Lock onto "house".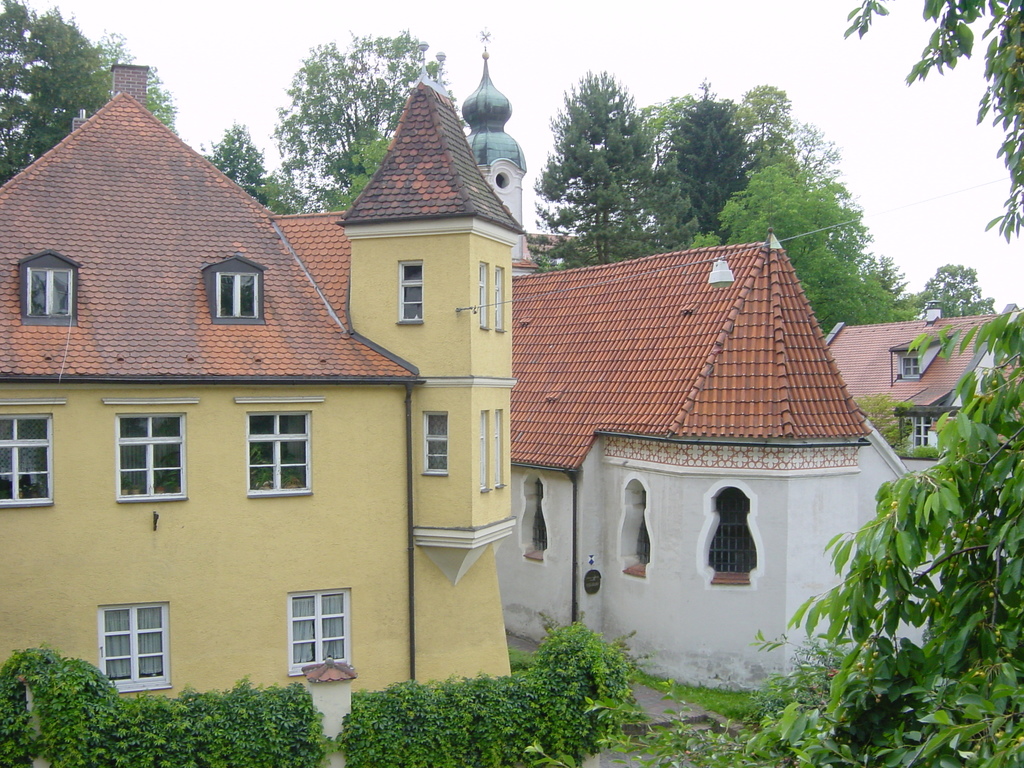
Locked: (826,293,1023,495).
